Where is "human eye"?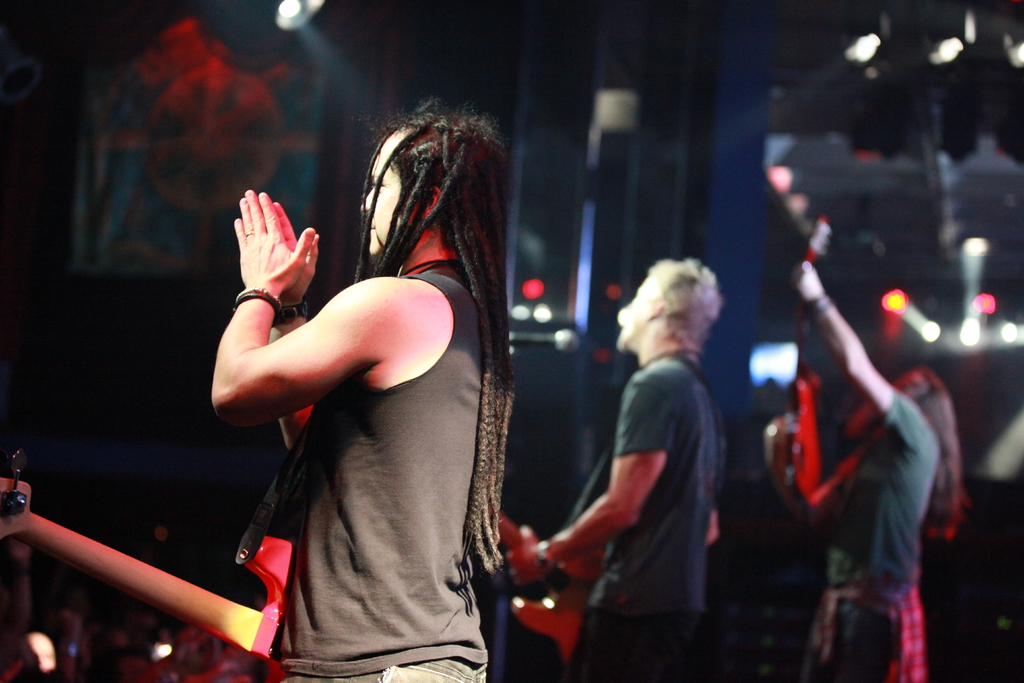
x1=371 y1=181 x2=381 y2=190.
